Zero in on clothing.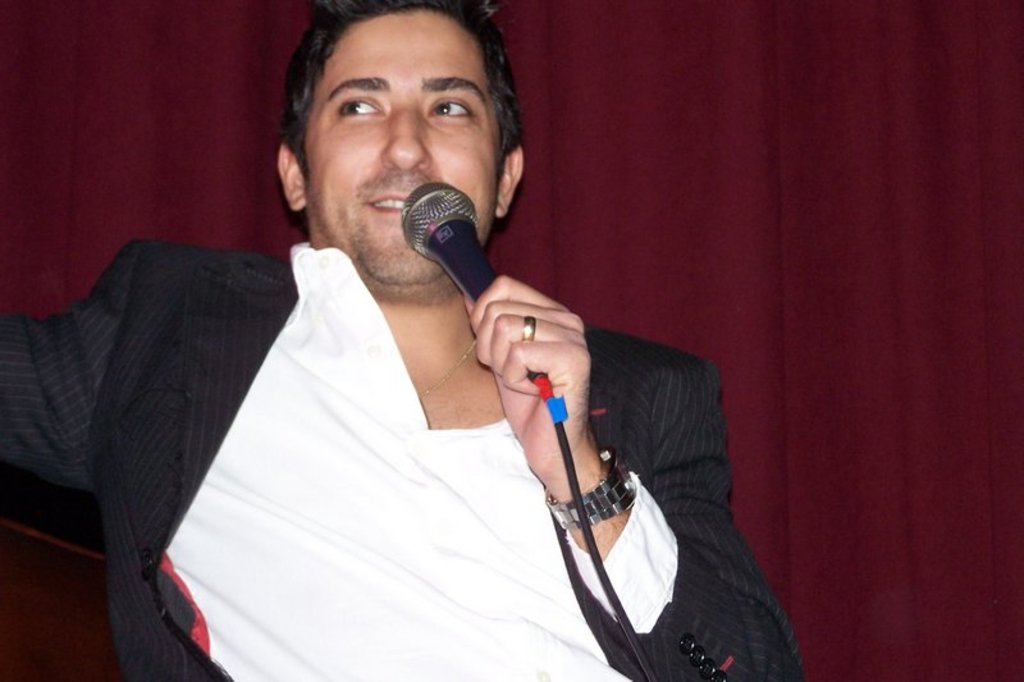
Zeroed in: left=58, top=165, right=760, bottom=681.
